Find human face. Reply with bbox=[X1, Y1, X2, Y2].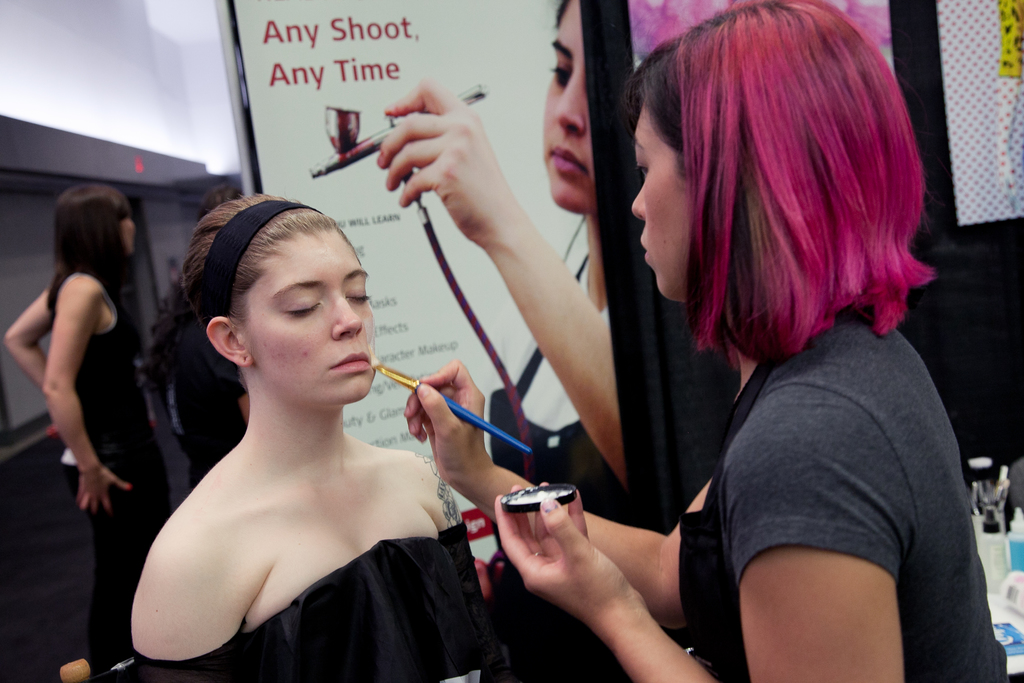
bbox=[240, 226, 374, 399].
